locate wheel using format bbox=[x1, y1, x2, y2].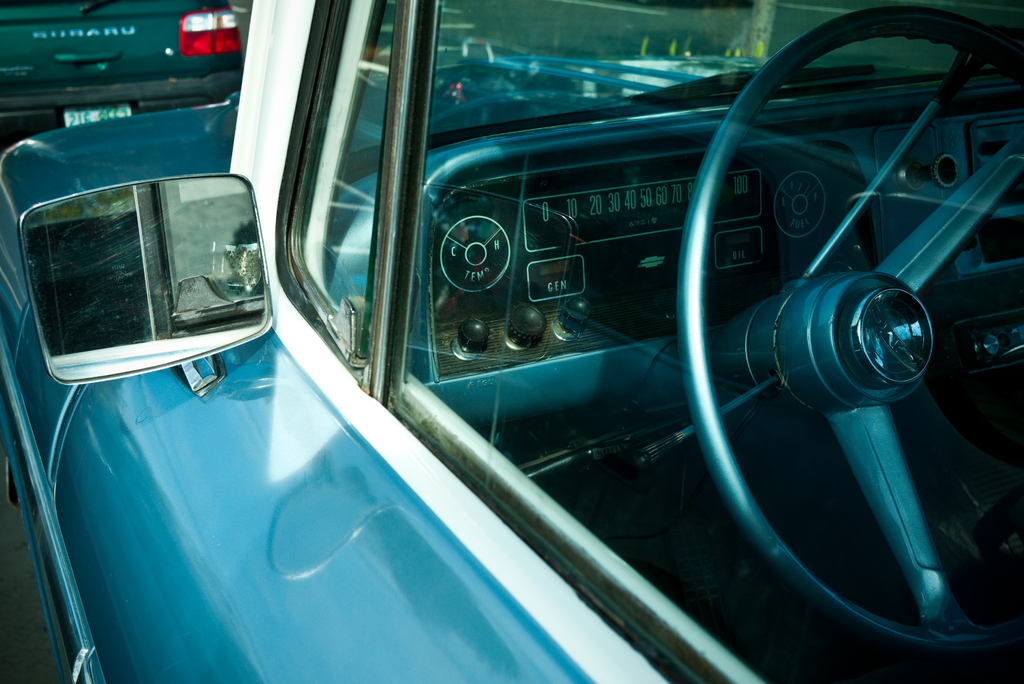
bbox=[675, 2, 1023, 670].
